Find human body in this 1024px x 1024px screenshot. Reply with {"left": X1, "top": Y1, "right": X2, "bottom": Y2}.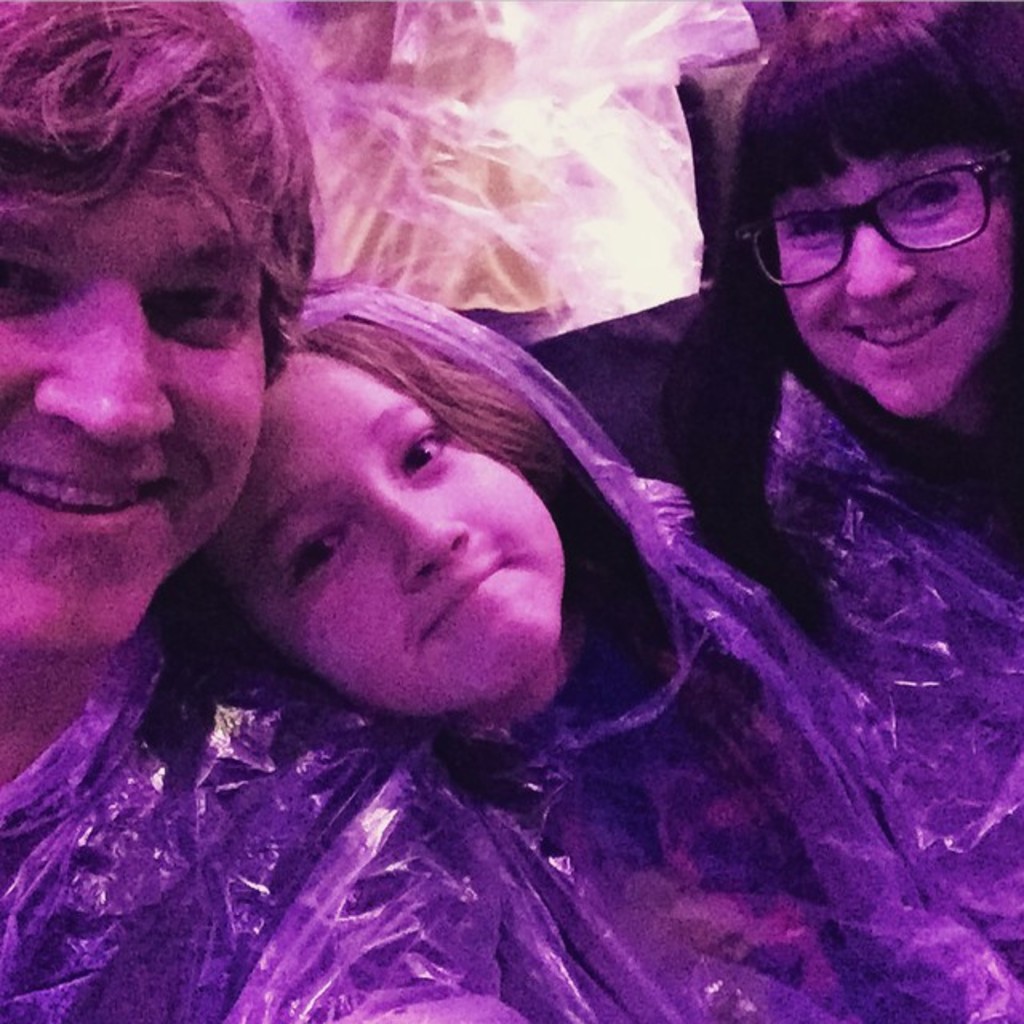
{"left": 0, "top": 0, "right": 466, "bottom": 1022}.
